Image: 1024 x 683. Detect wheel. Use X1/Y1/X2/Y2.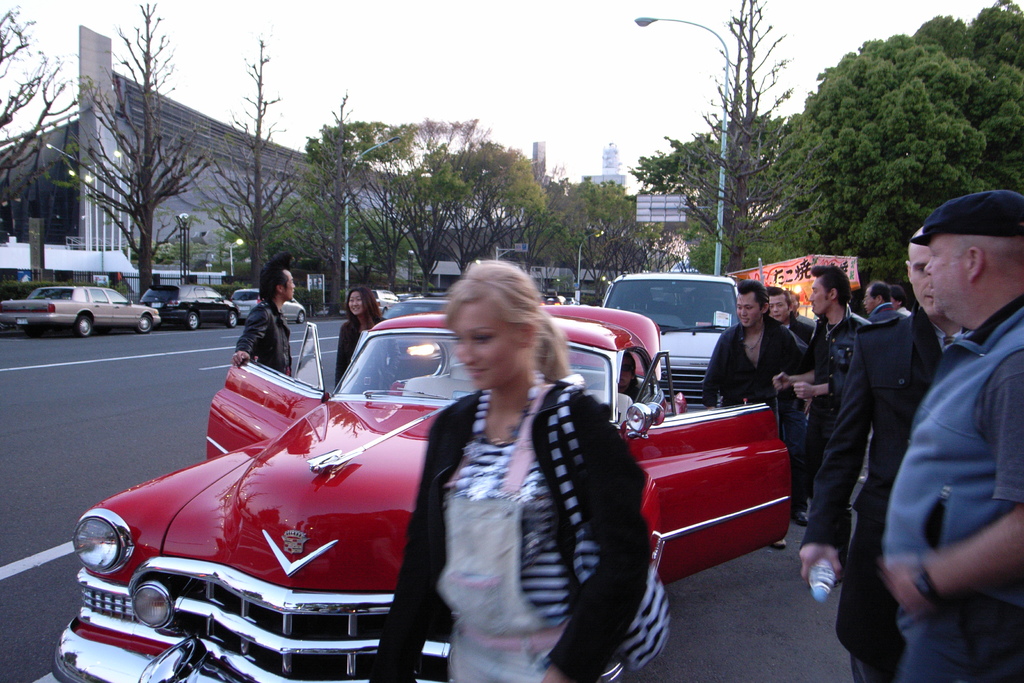
190/312/199/334.
